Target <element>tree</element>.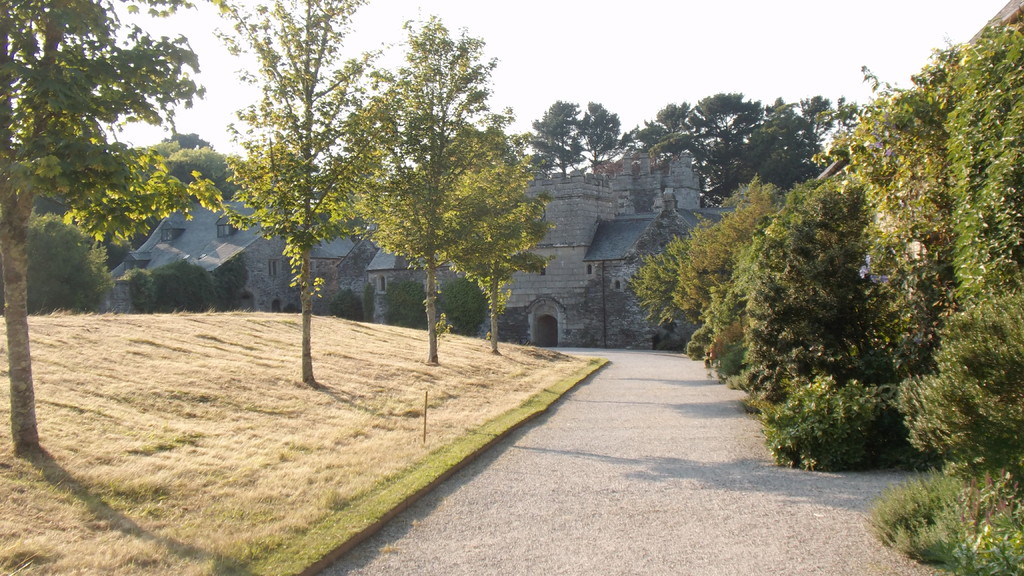
Target region: <bbox>650, 88, 767, 198</bbox>.
